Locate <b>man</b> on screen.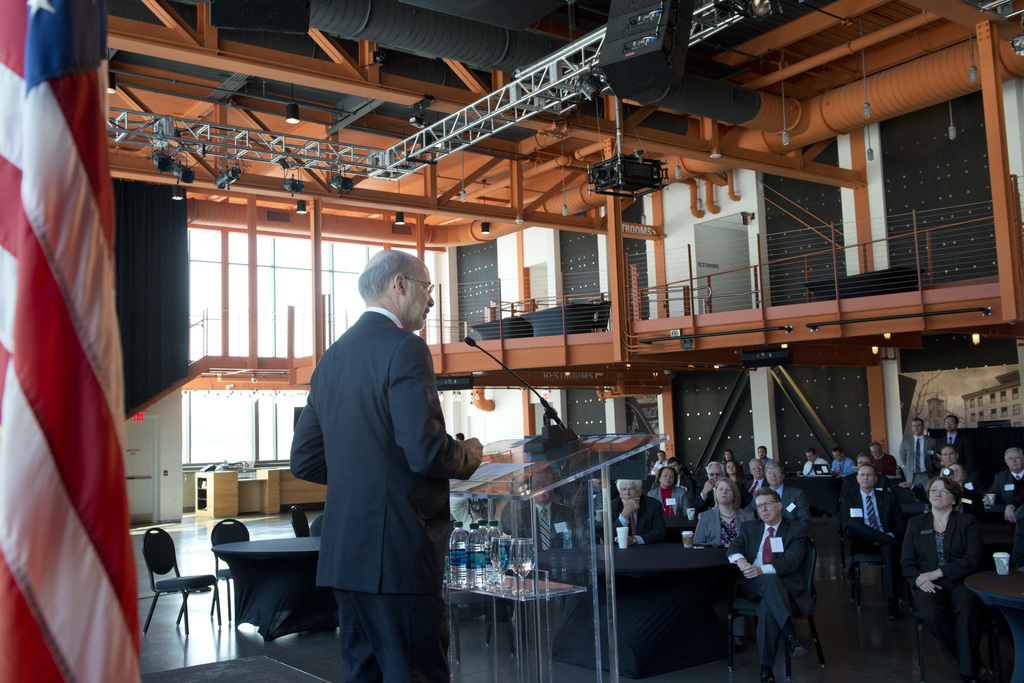
On screen at 721/445/743/464.
